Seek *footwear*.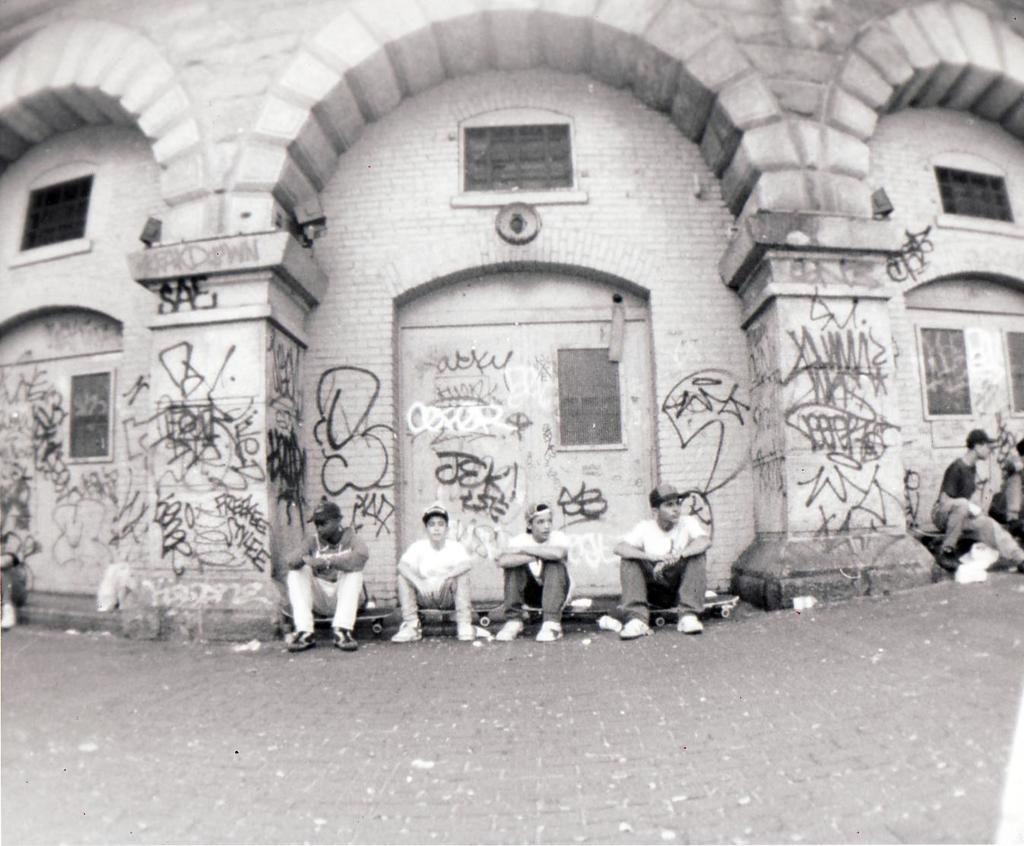
621, 617, 650, 639.
